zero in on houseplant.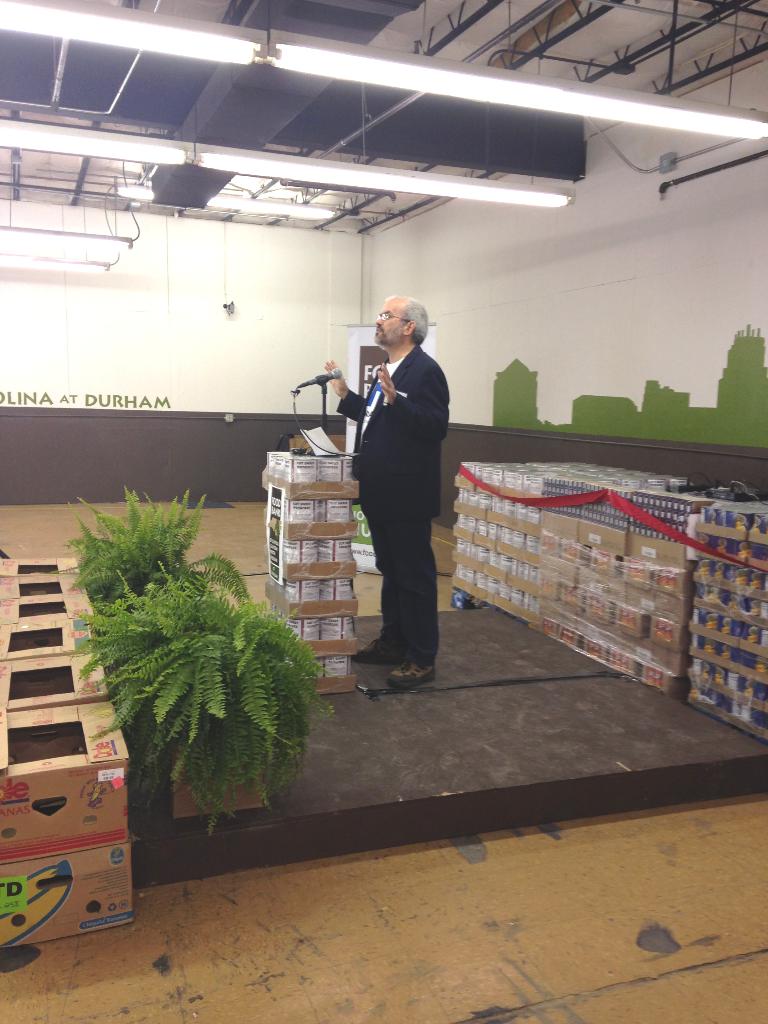
Zeroed in: region(74, 554, 333, 829).
